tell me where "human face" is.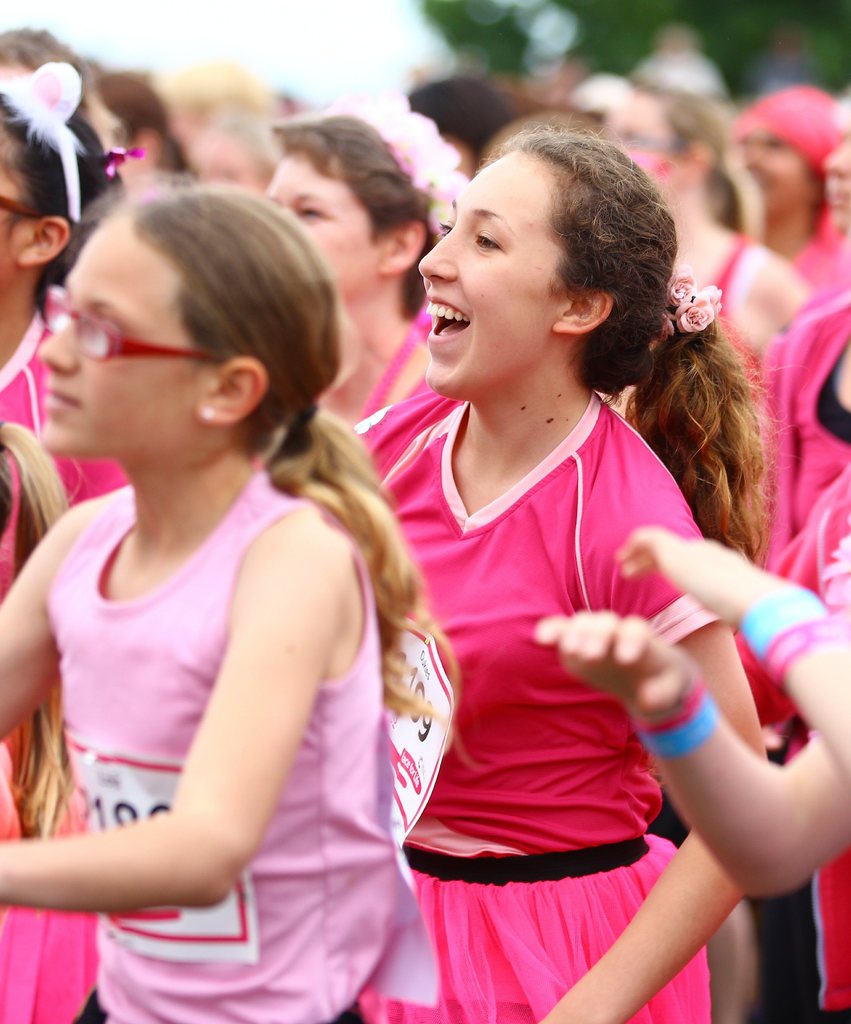
"human face" is at Rect(416, 145, 561, 389).
